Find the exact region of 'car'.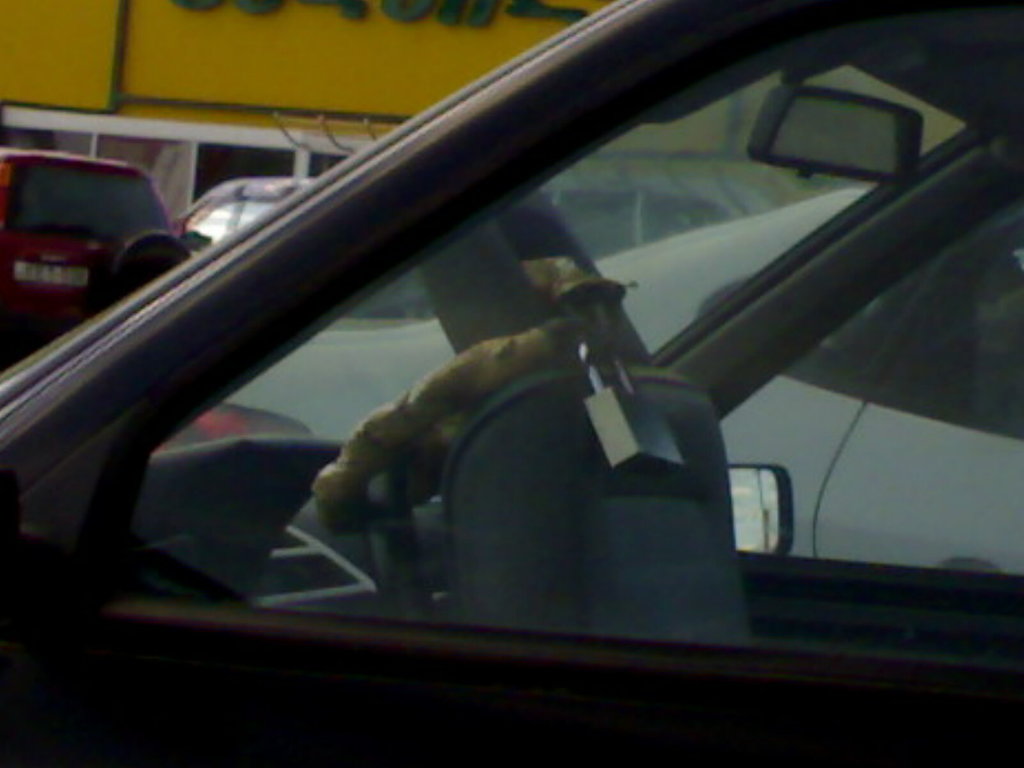
Exact region: [left=1, top=0, right=1023, bottom=767].
